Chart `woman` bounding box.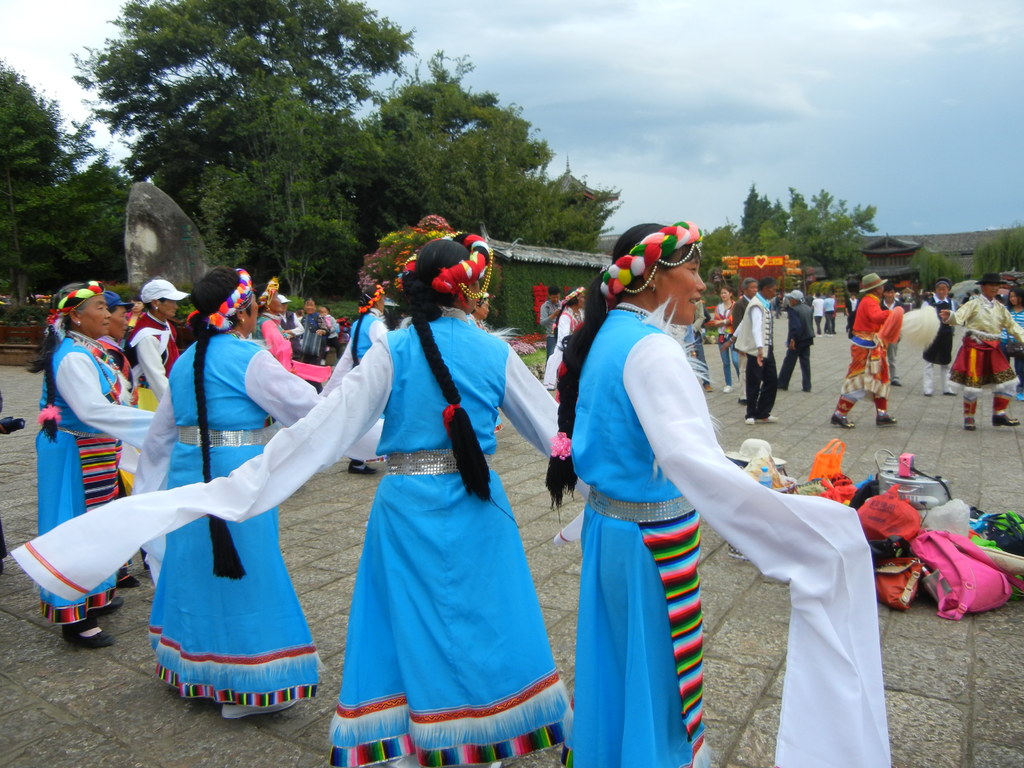
Charted: box(1005, 281, 1023, 405).
